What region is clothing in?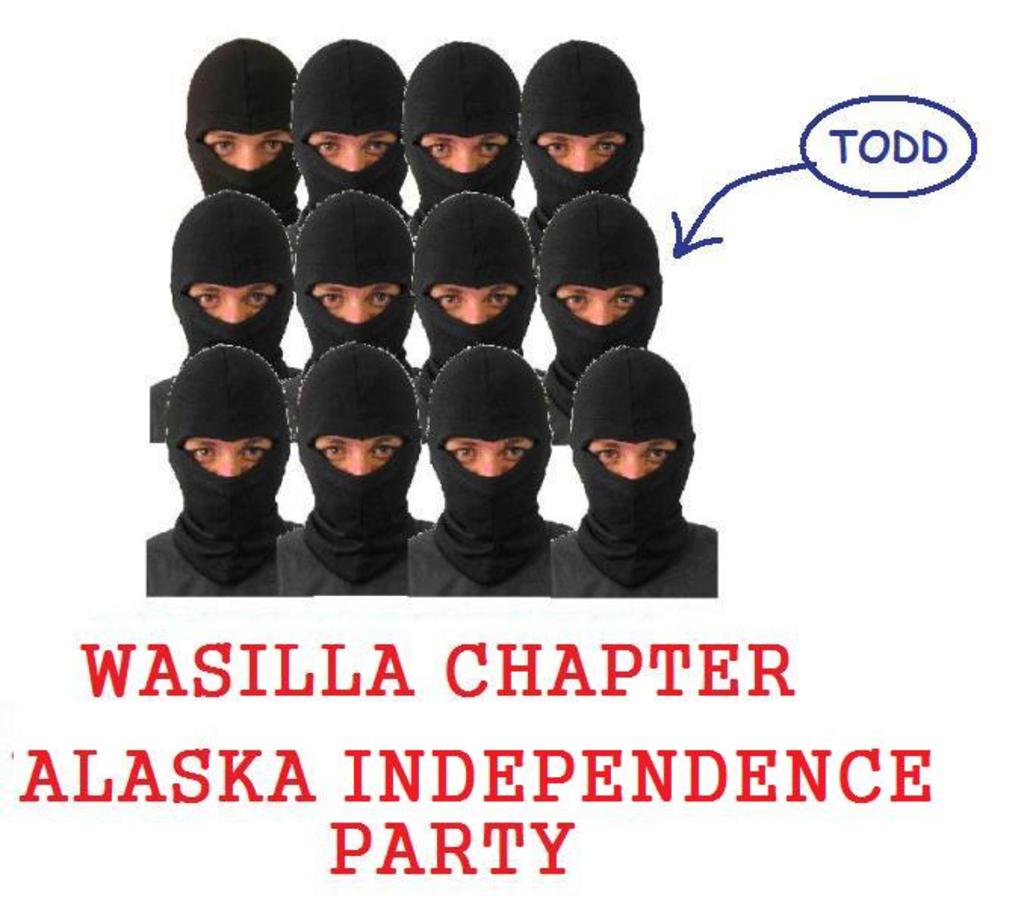
(x1=145, y1=371, x2=295, y2=443).
